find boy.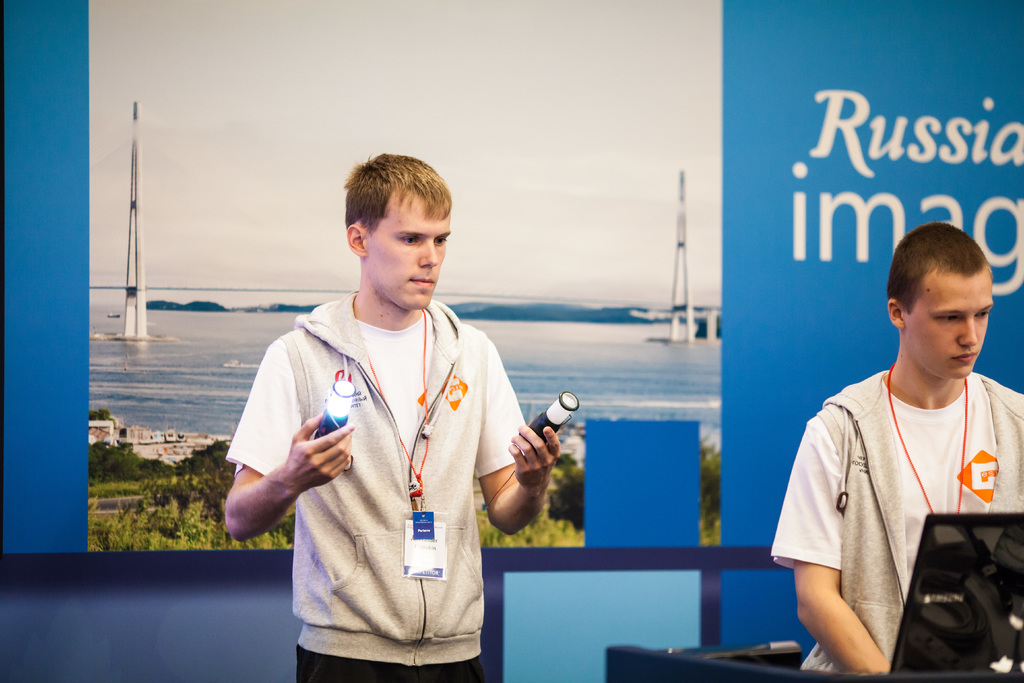
pyautogui.locateOnScreen(770, 219, 1023, 676).
